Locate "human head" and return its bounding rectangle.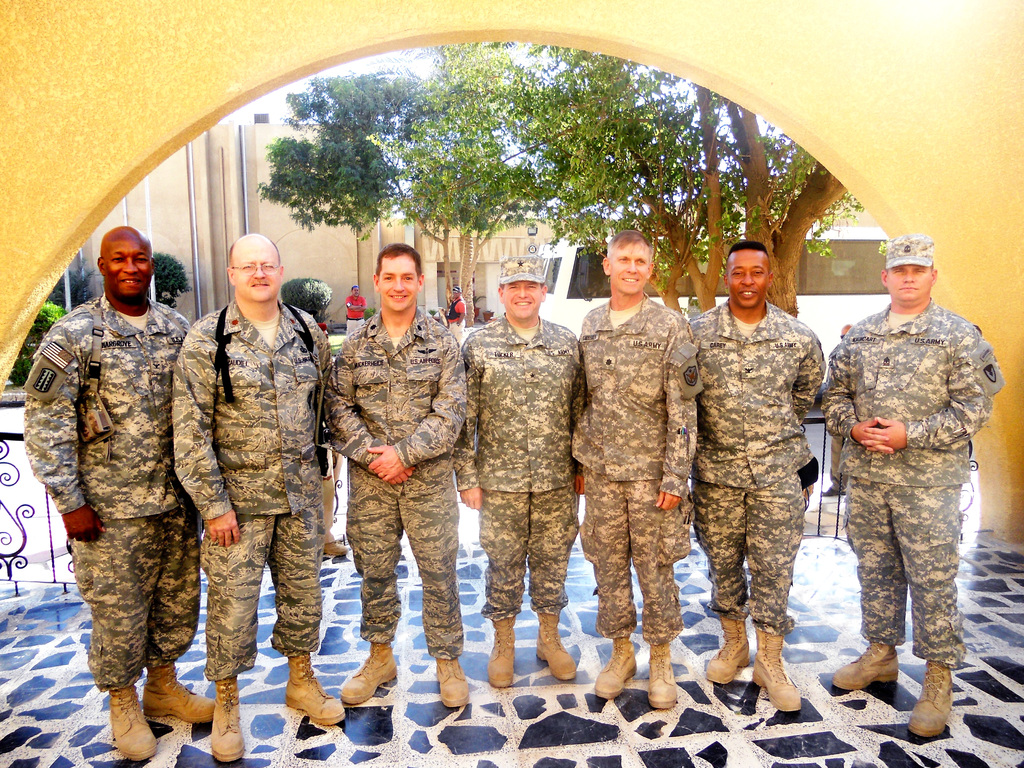
{"left": 600, "top": 233, "right": 652, "bottom": 292}.
